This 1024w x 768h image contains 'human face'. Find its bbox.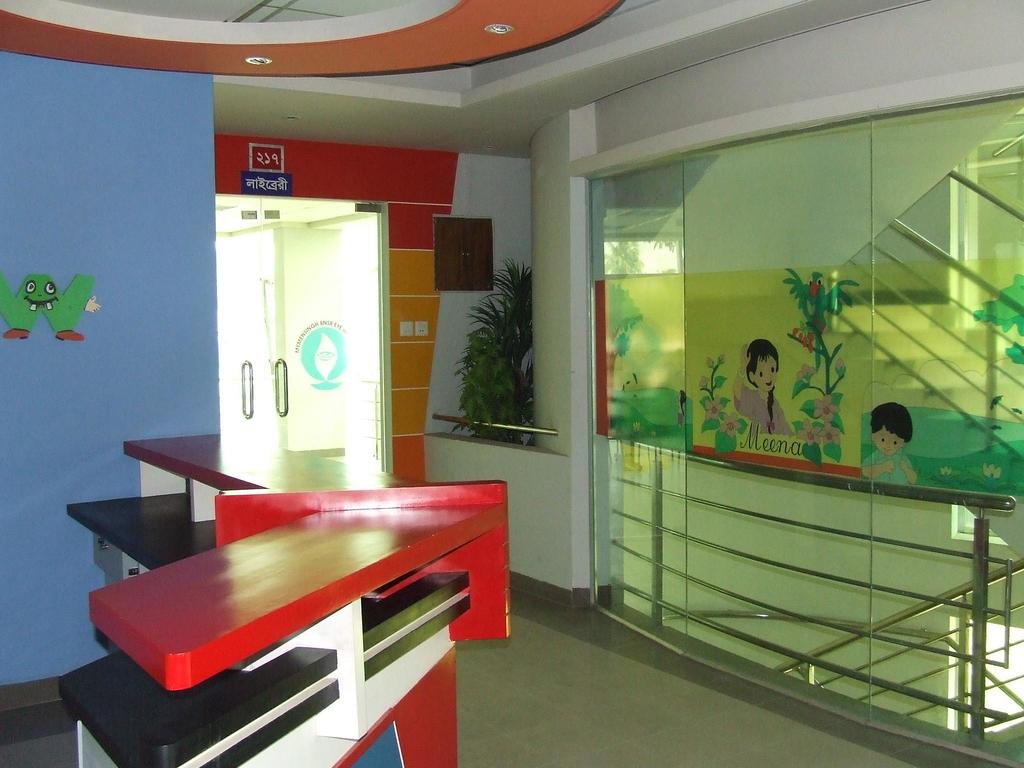
left=874, top=424, right=904, bottom=456.
